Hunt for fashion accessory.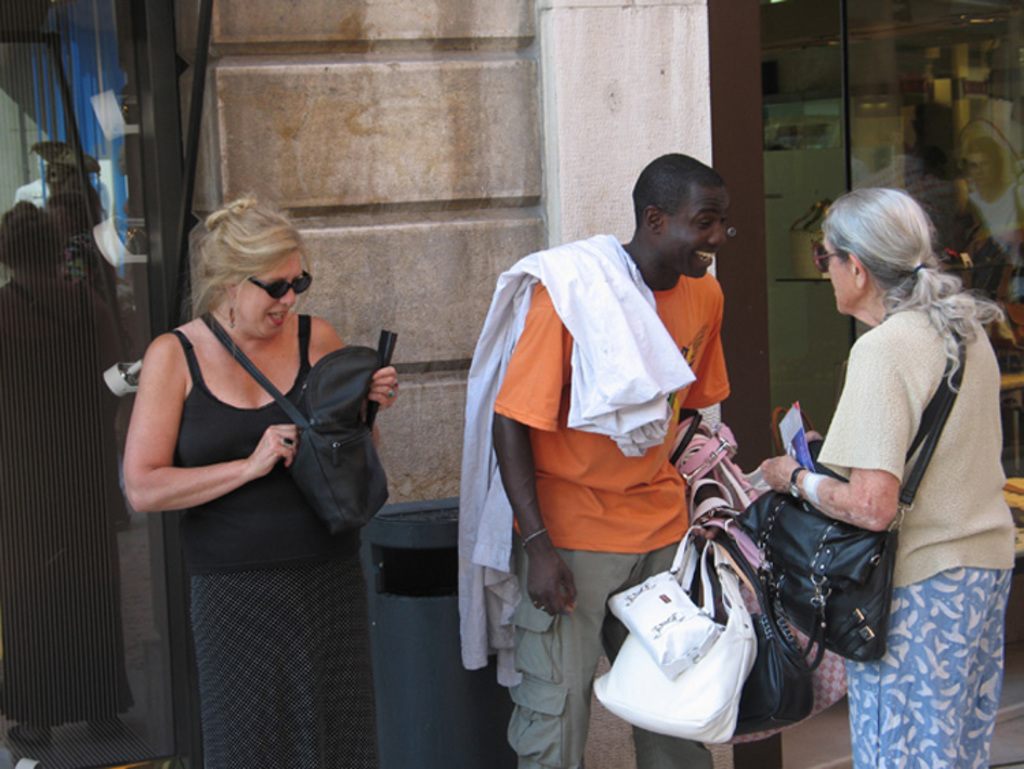
Hunted down at box(224, 306, 240, 335).
